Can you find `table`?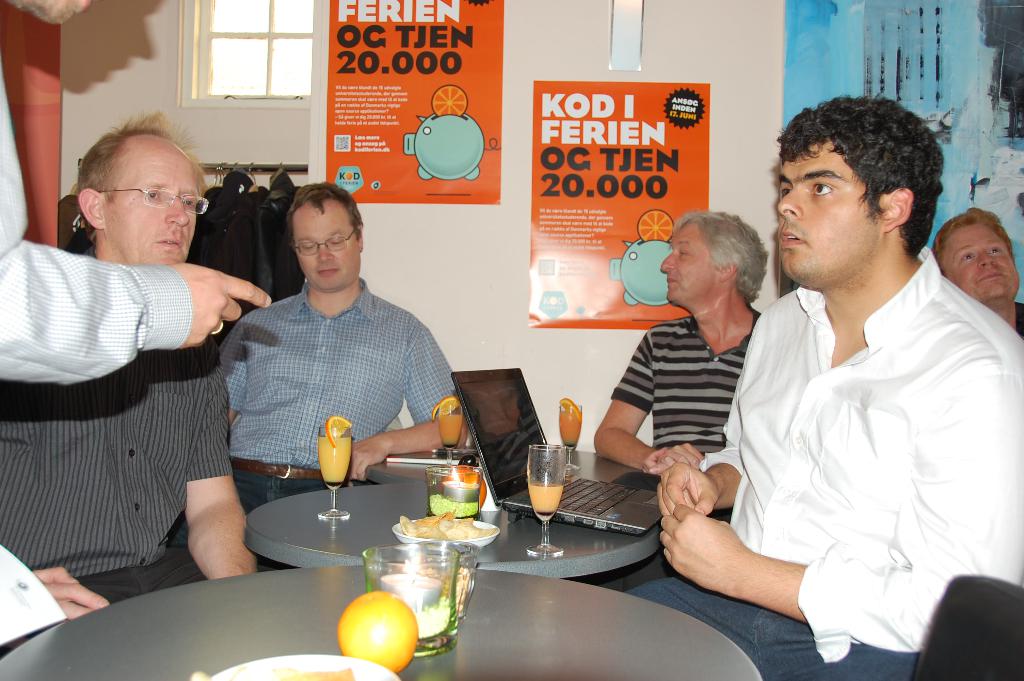
Yes, bounding box: detection(0, 564, 763, 680).
